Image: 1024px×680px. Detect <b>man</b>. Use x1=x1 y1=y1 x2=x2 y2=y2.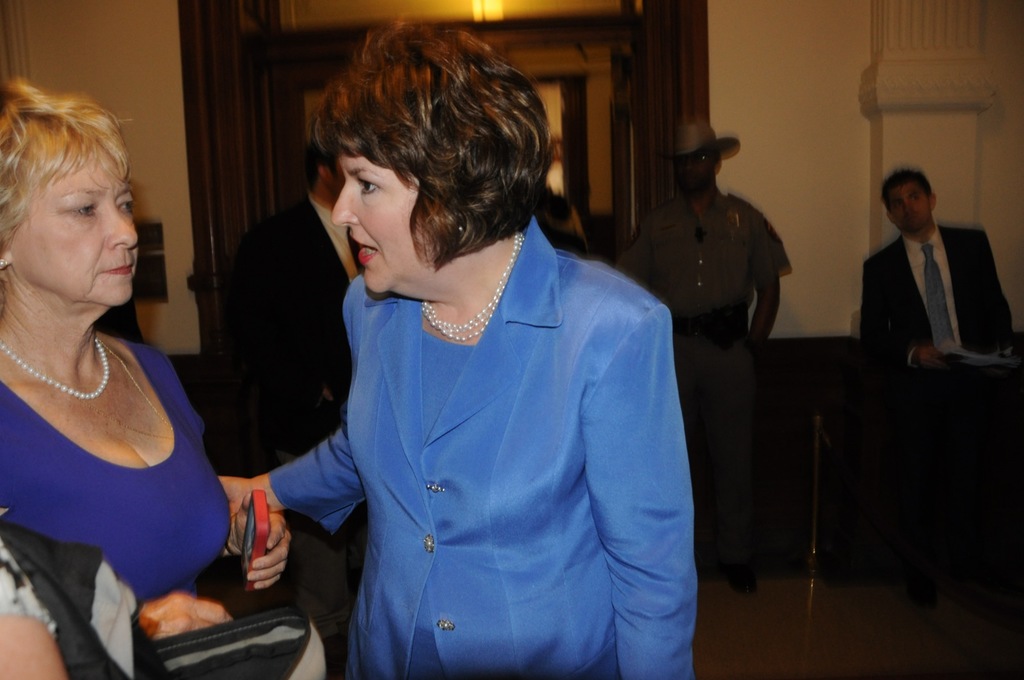
x1=250 y1=46 x2=682 y2=679.
